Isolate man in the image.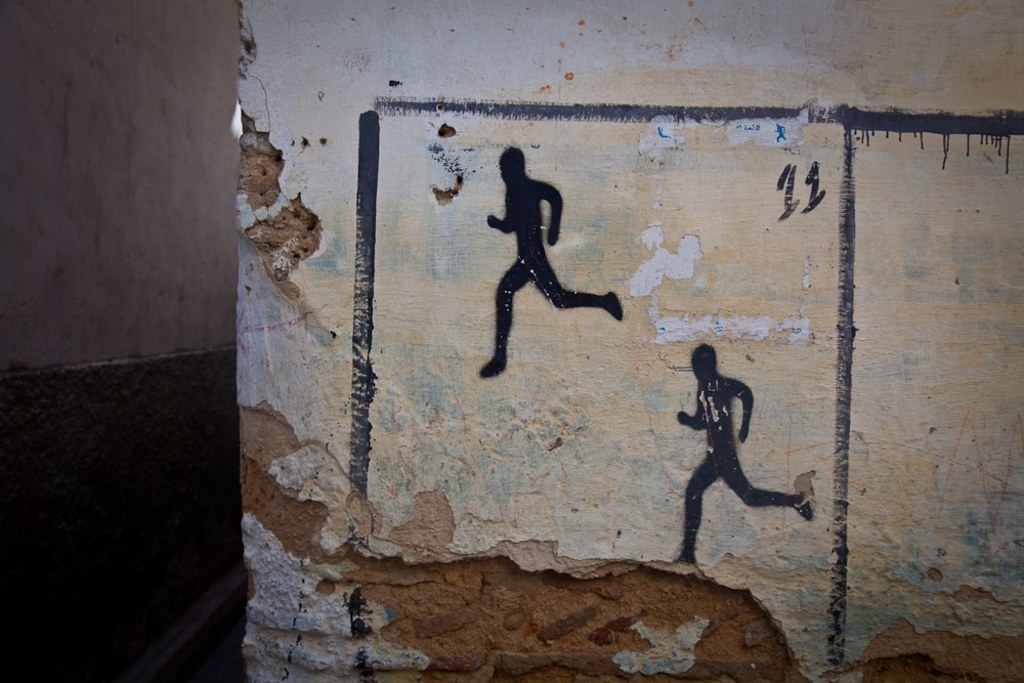
Isolated region: <bbox>466, 150, 626, 378</bbox>.
